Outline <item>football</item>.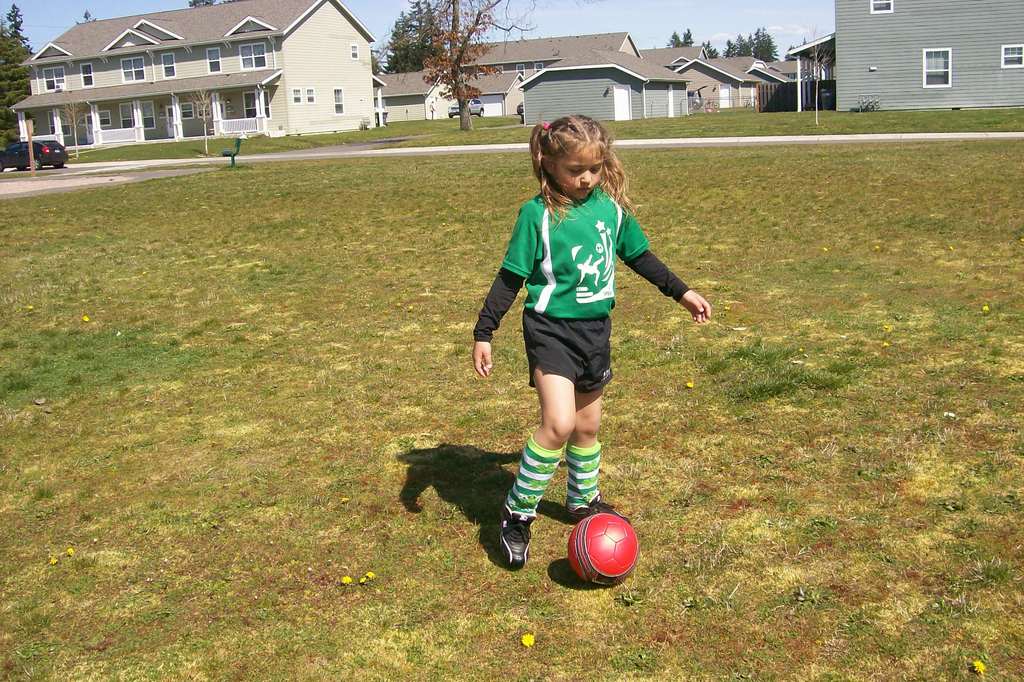
Outline: <region>568, 509, 645, 590</region>.
